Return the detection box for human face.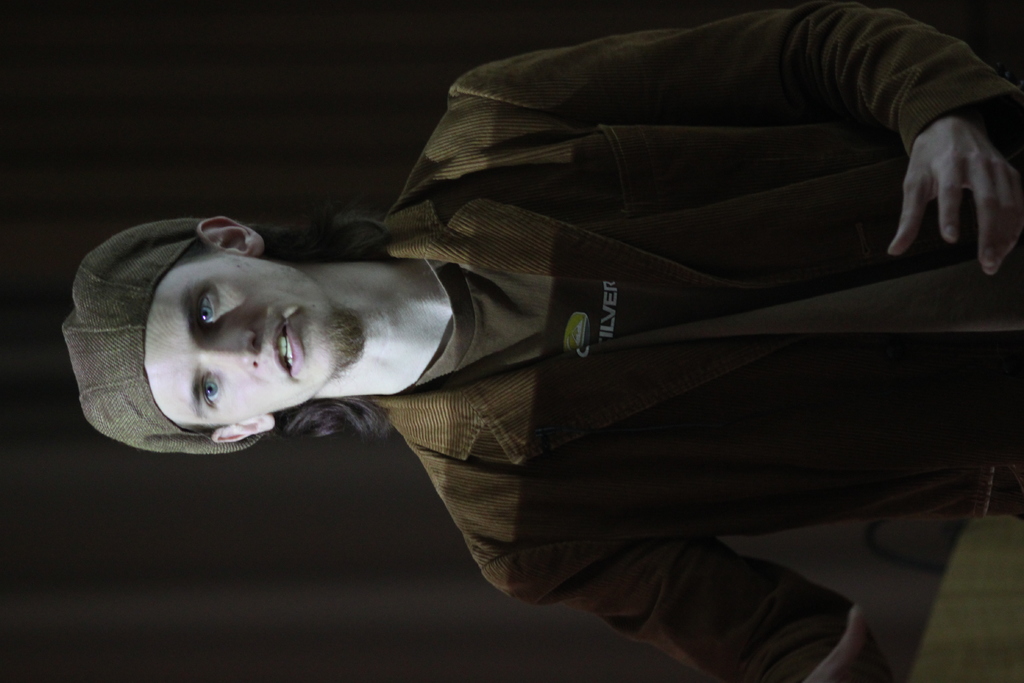
[140,253,353,420].
